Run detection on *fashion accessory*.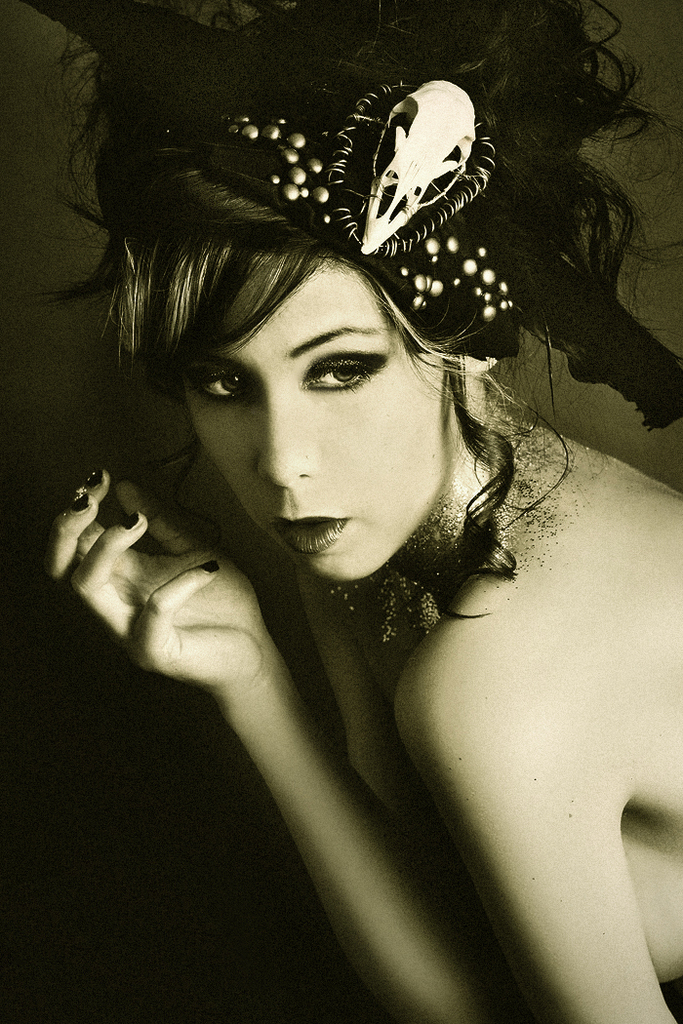
Result: 47, 0, 682, 427.
